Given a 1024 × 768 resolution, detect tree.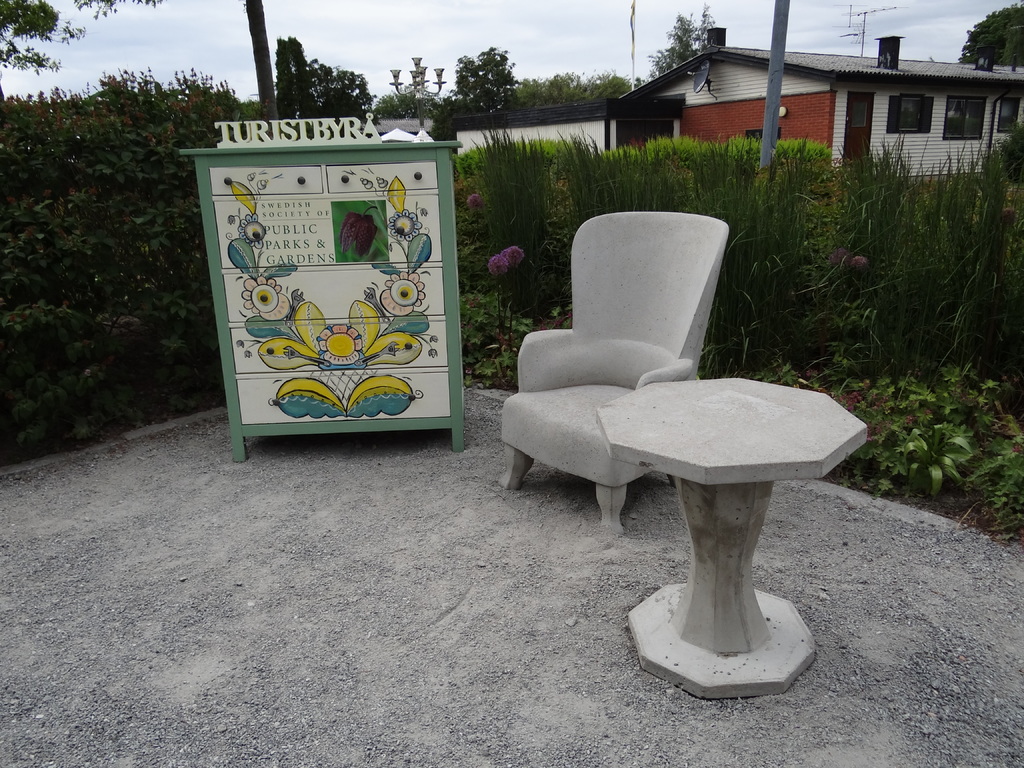
443 44 522 113.
